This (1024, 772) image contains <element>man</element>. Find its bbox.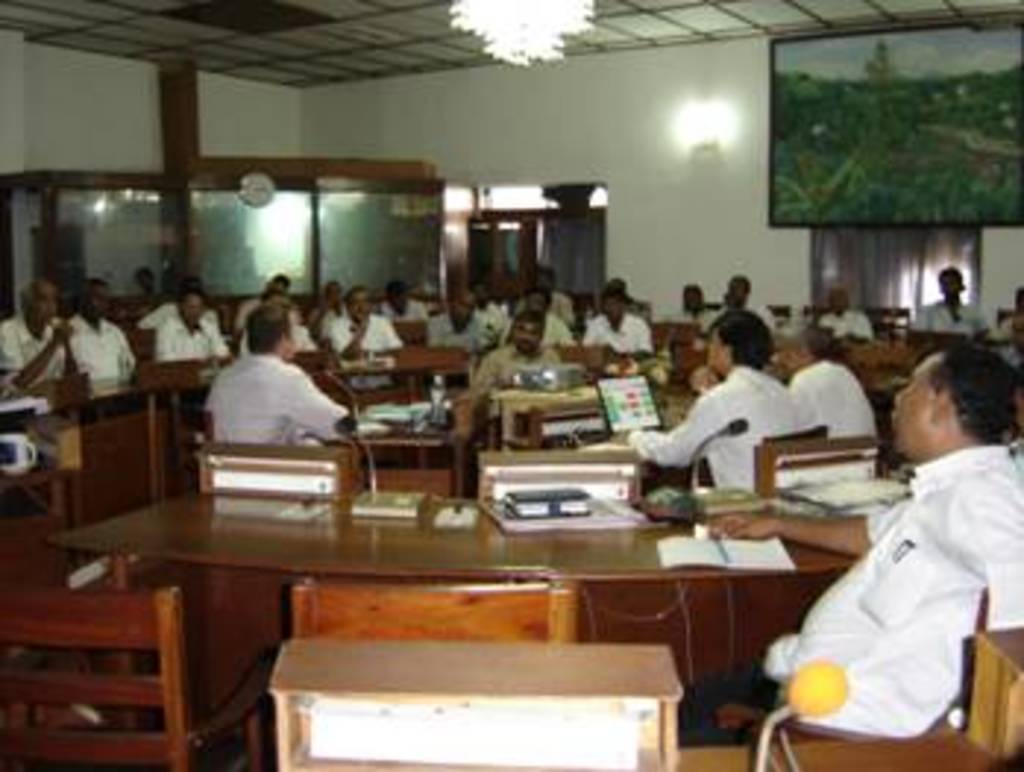
BBox(913, 267, 995, 349).
